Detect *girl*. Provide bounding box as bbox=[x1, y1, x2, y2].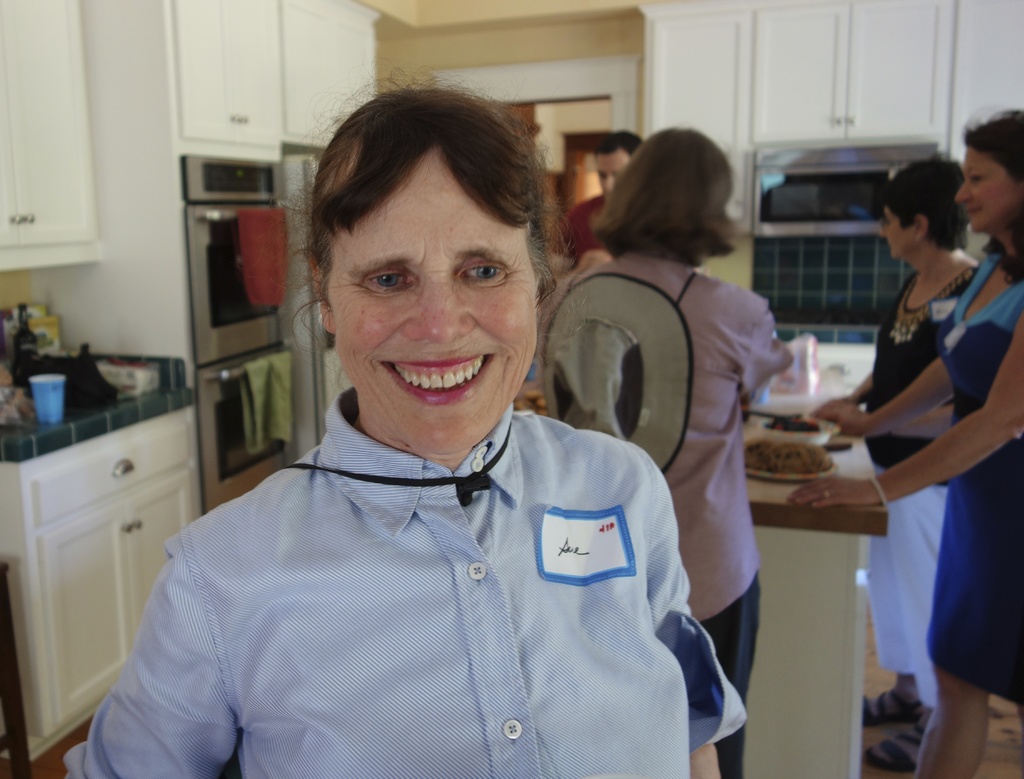
bbox=[794, 111, 1023, 778].
